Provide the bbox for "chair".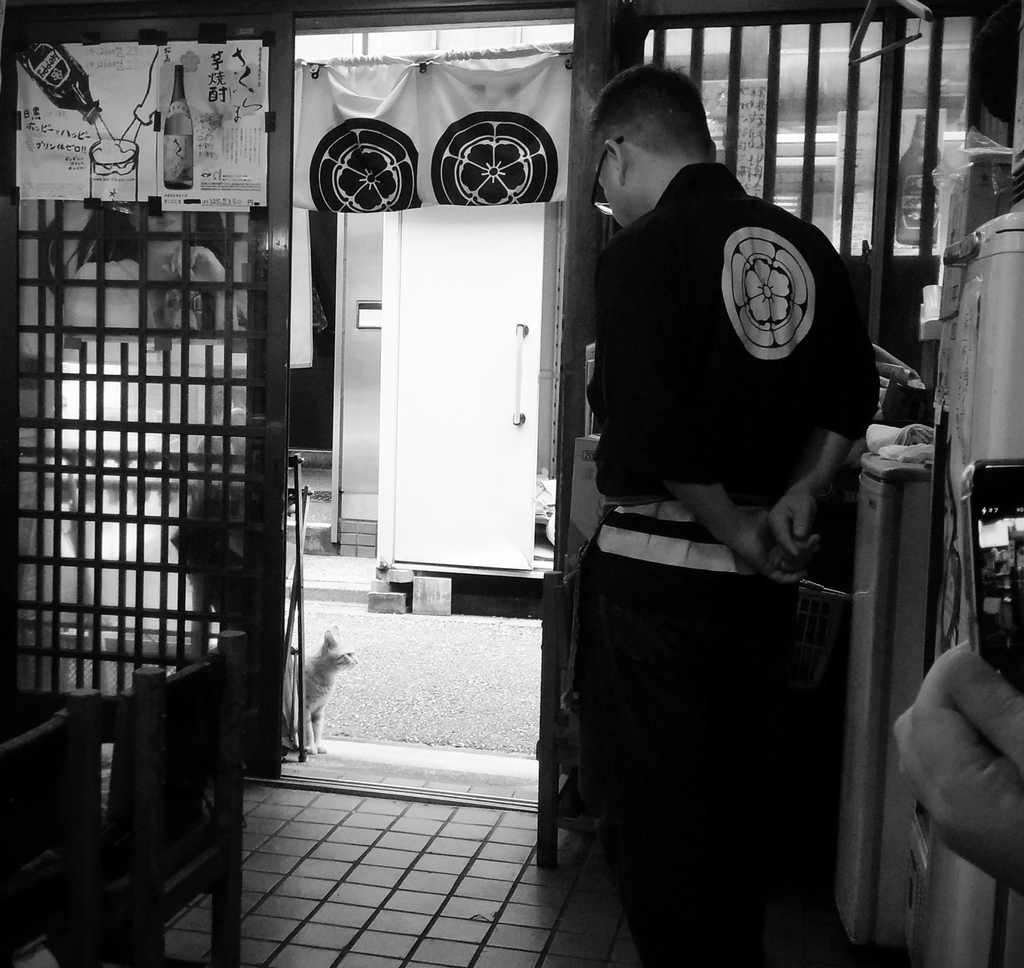
<bbox>0, 684, 121, 967</bbox>.
